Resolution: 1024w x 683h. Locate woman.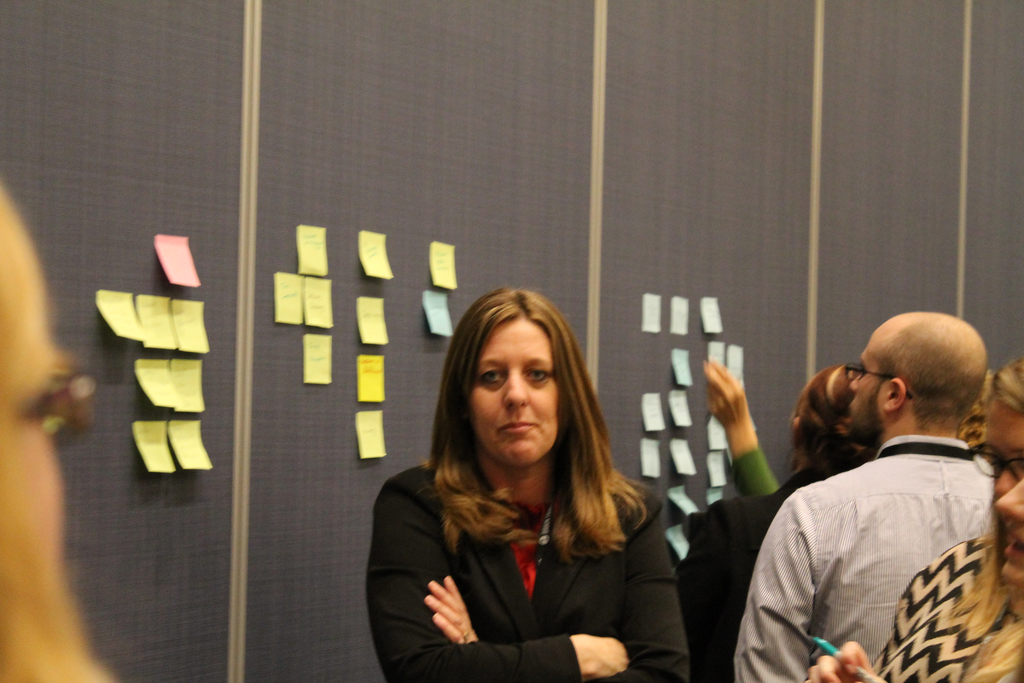
pyautogui.locateOnScreen(804, 358, 1023, 682).
